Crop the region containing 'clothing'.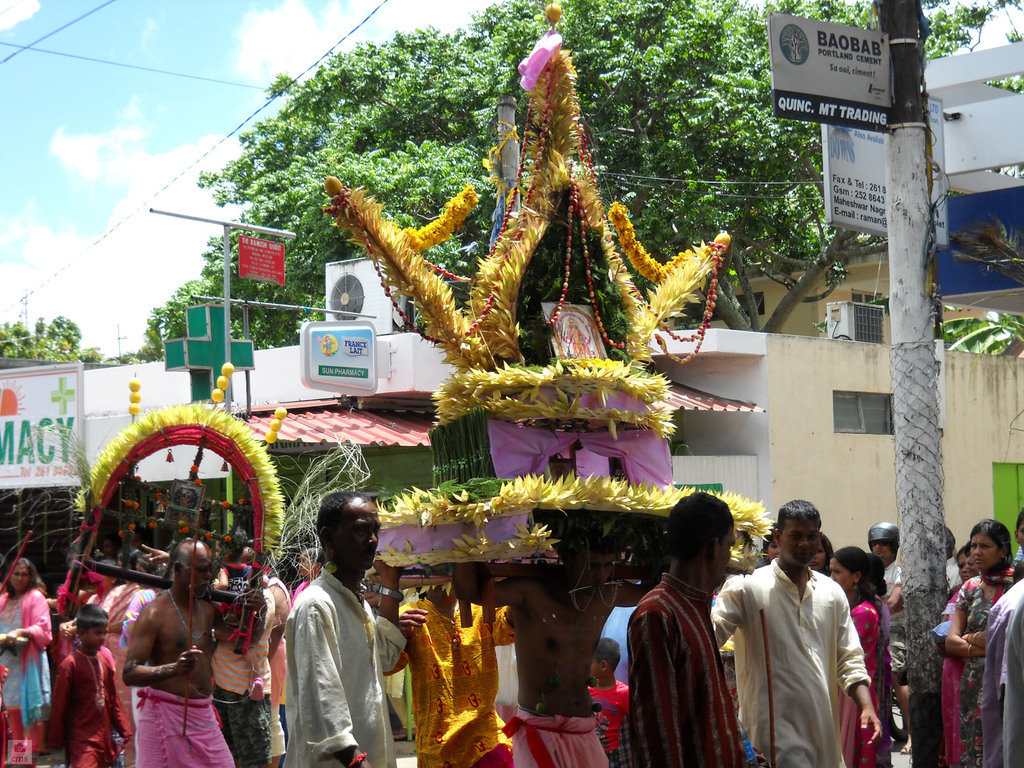
Crop region: {"x1": 58, "y1": 653, "x2": 134, "y2": 767}.
